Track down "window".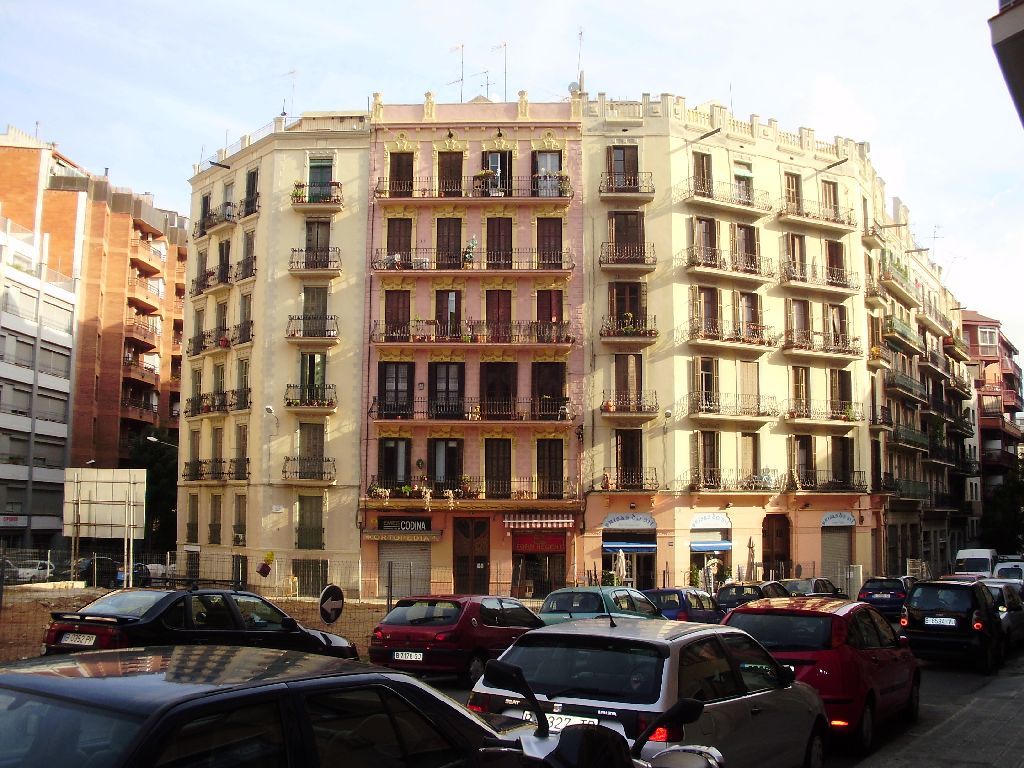
Tracked to box(228, 298, 254, 345).
